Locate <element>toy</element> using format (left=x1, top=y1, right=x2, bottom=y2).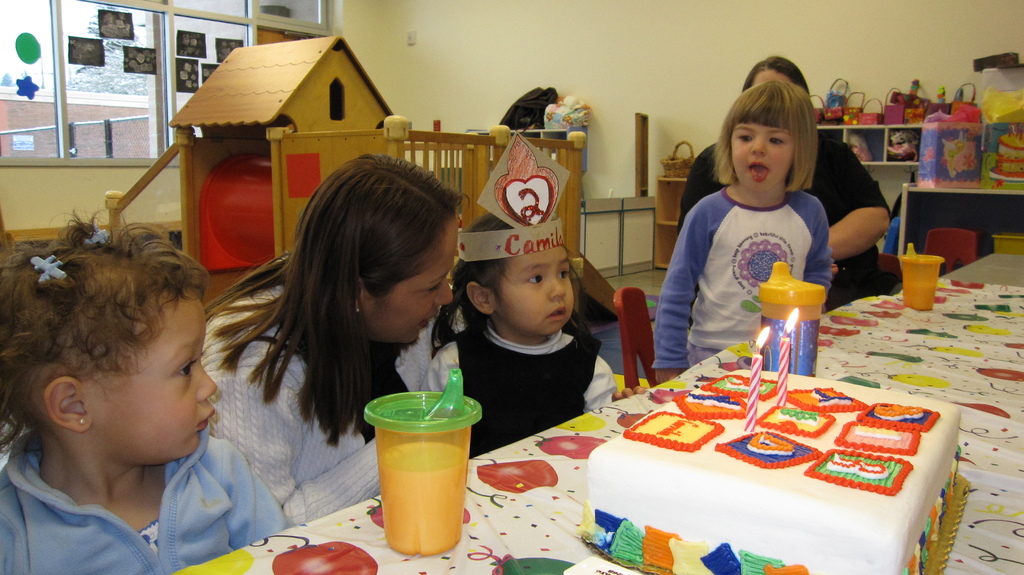
(left=835, top=89, right=870, bottom=129).
